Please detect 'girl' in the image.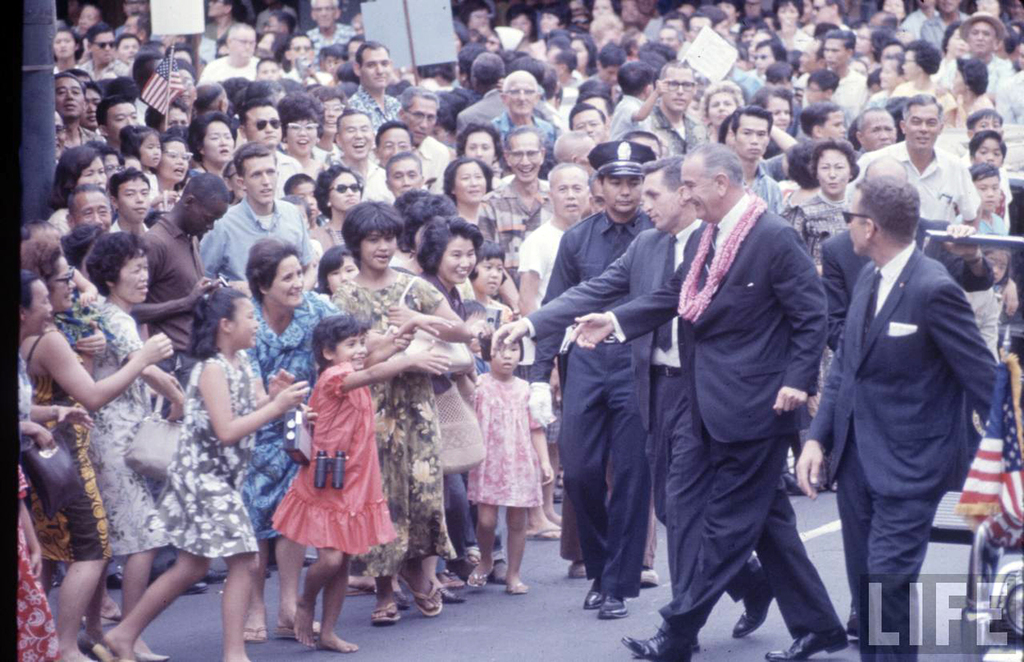
locate(316, 249, 357, 298).
